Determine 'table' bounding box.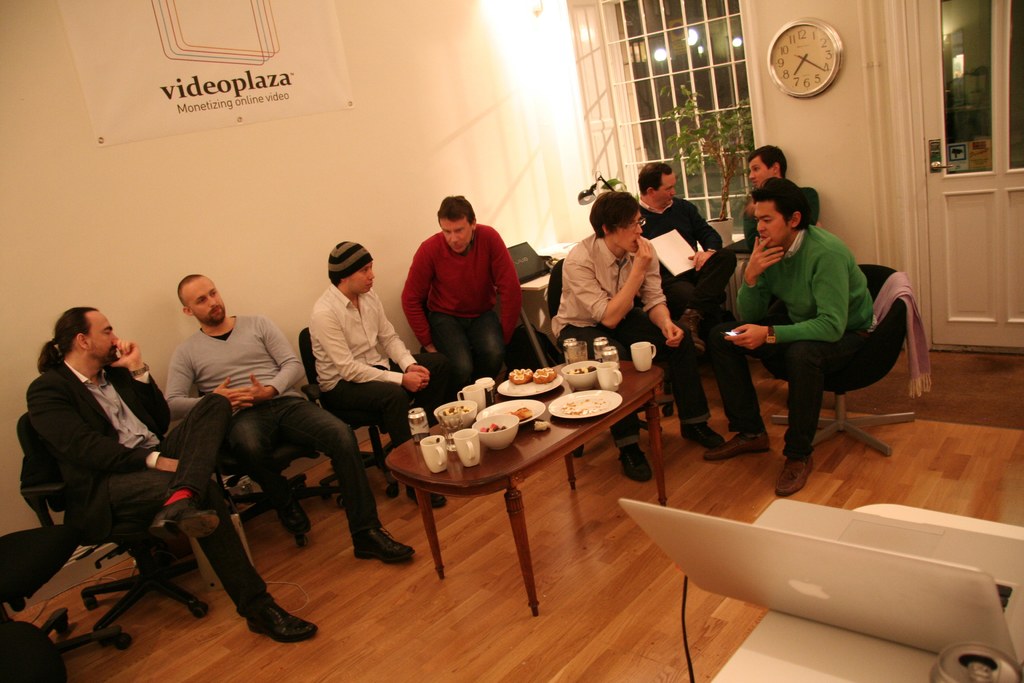
Determined: [387, 357, 665, 620].
